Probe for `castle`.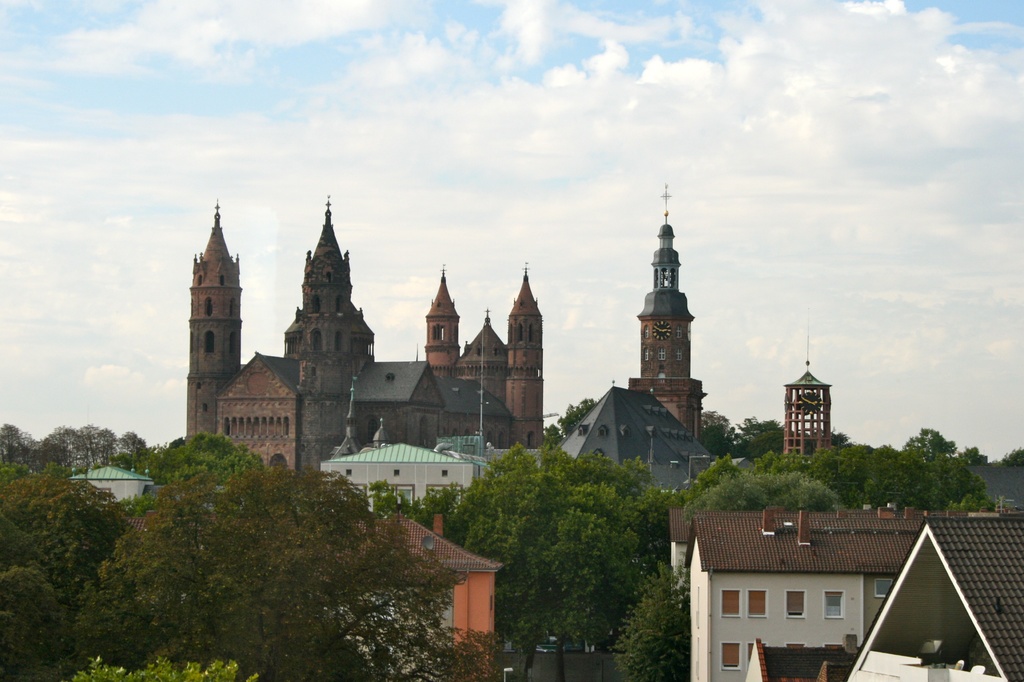
Probe result: [x1=168, y1=180, x2=590, y2=548].
